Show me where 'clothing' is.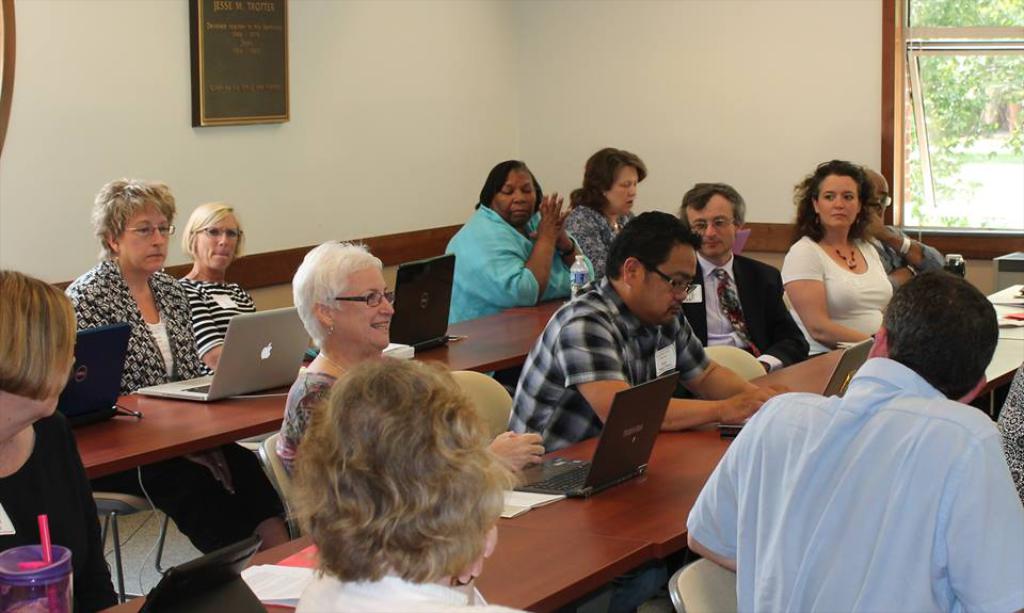
'clothing' is at (x1=681, y1=256, x2=822, y2=380).
